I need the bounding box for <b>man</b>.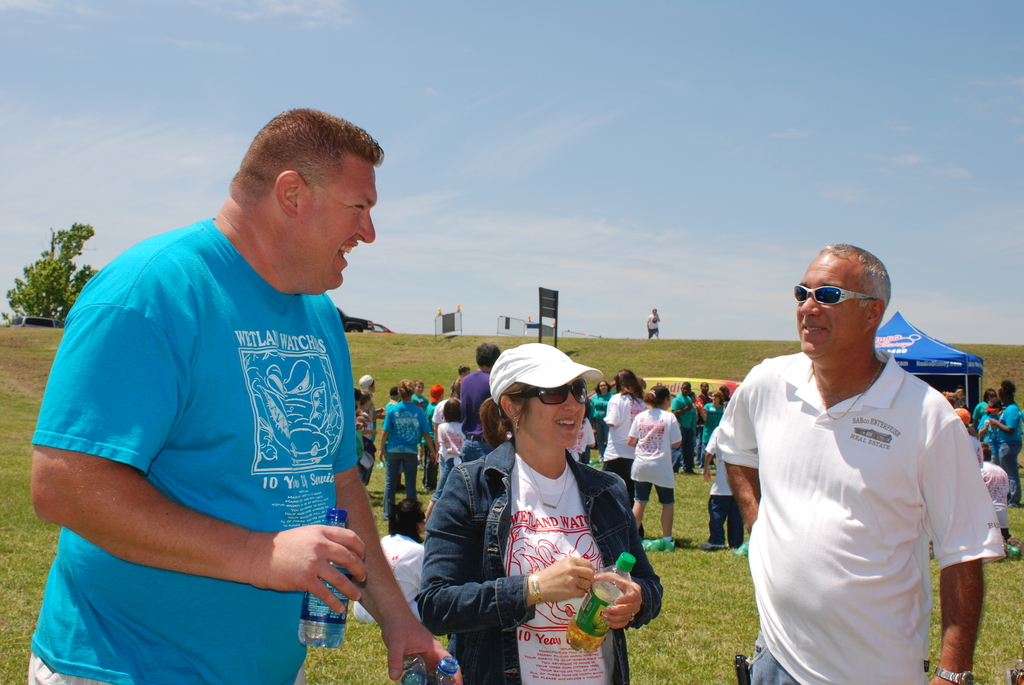
Here it is: pyautogui.locateOnScreen(694, 381, 711, 427).
